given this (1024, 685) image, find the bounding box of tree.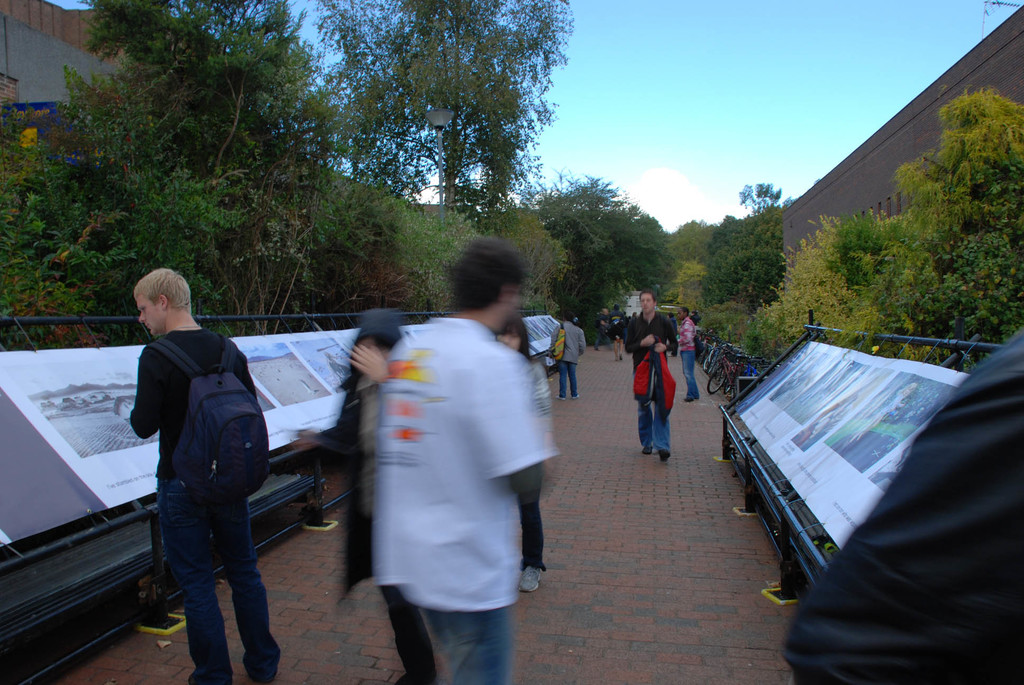
box(760, 212, 786, 255).
